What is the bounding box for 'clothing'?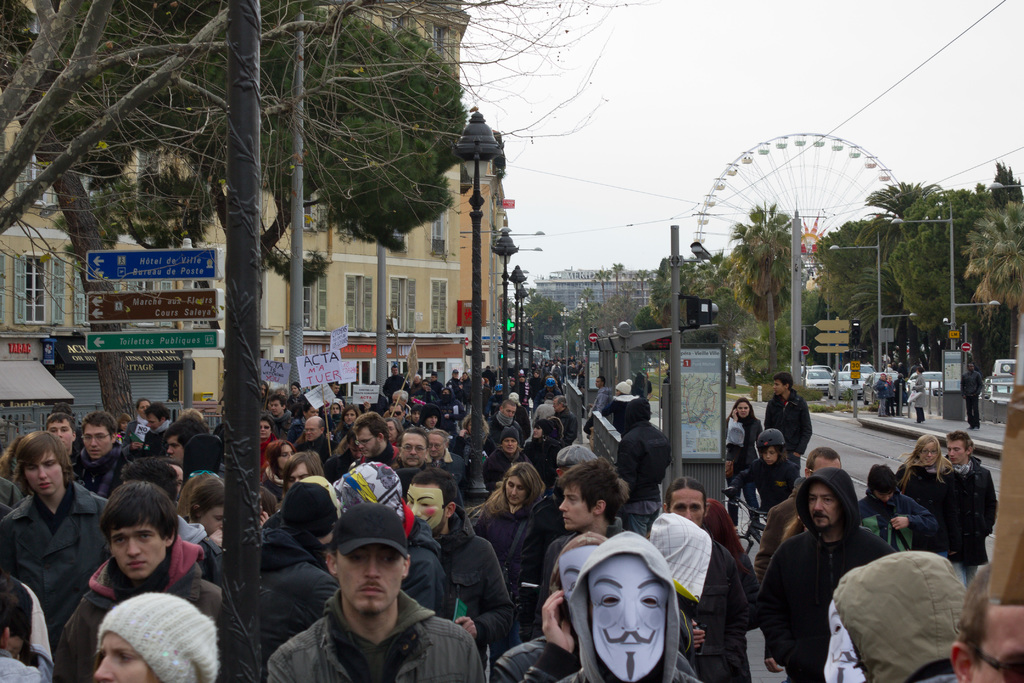
Rect(614, 395, 659, 516).
